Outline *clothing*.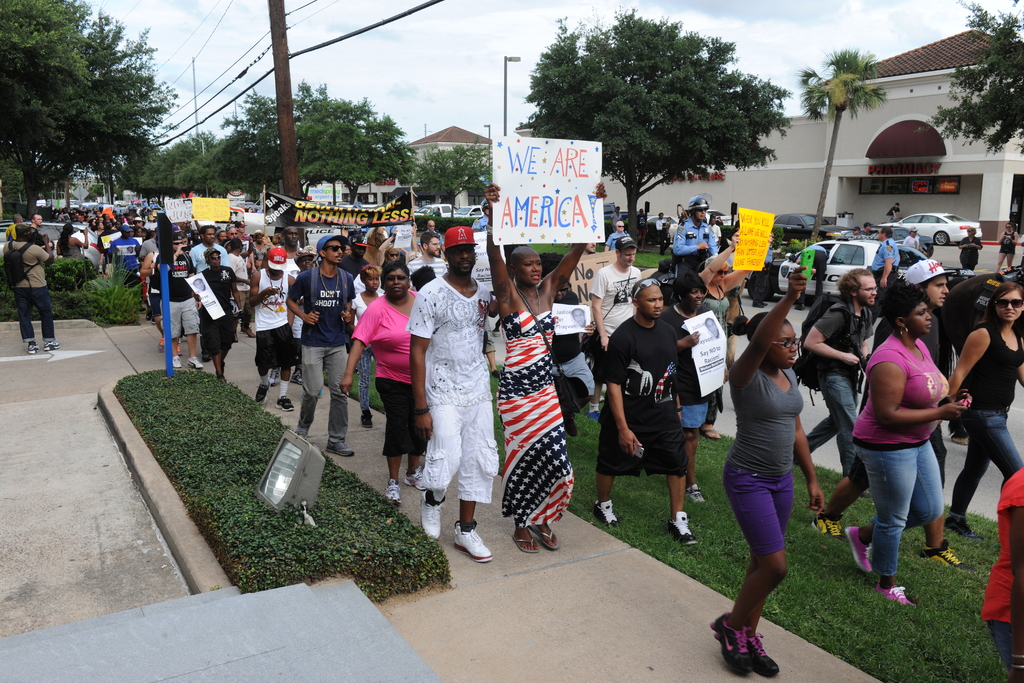
Outline: box(799, 295, 882, 486).
